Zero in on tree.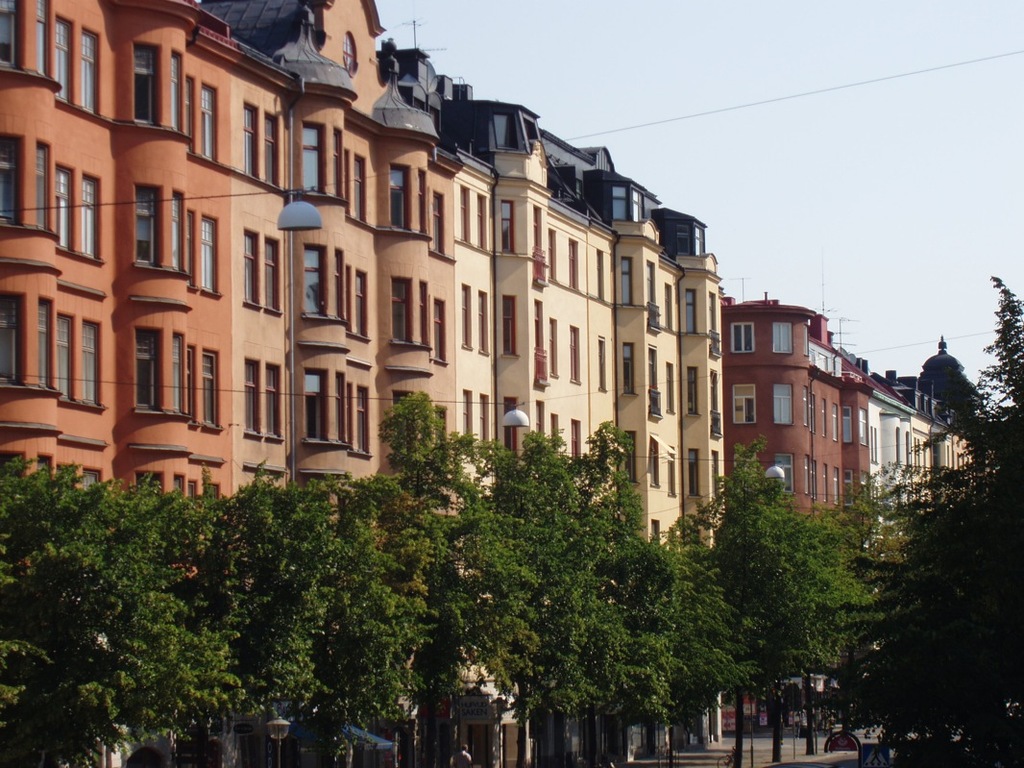
Zeroed in: bbox=[0, 452, 264, 767].
